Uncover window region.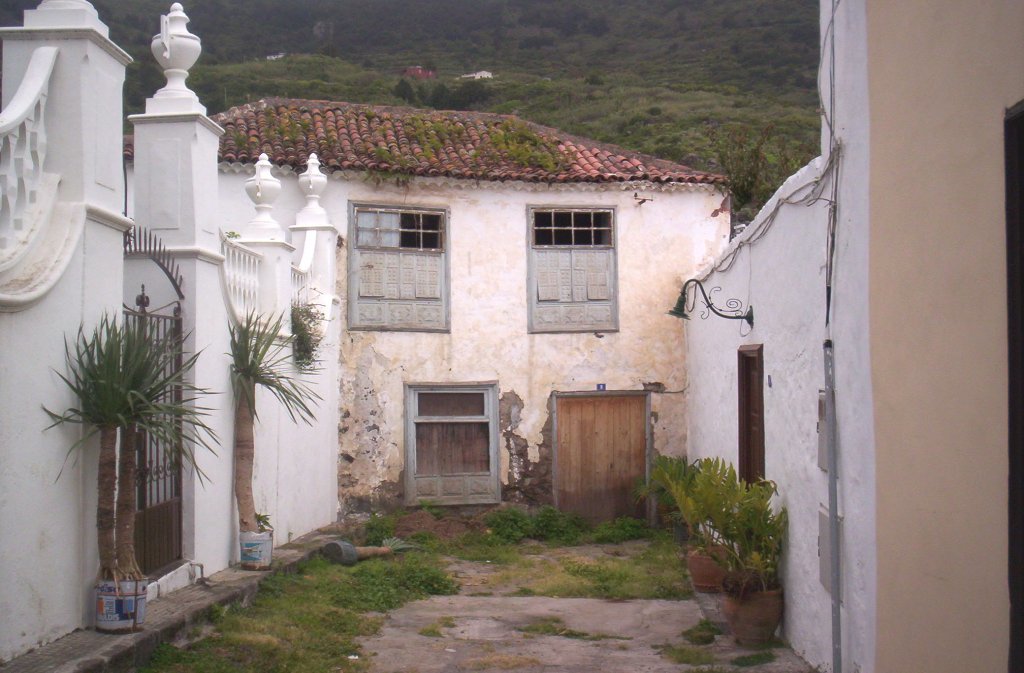
Uncovered: rect(402, 381, 506, 509).
